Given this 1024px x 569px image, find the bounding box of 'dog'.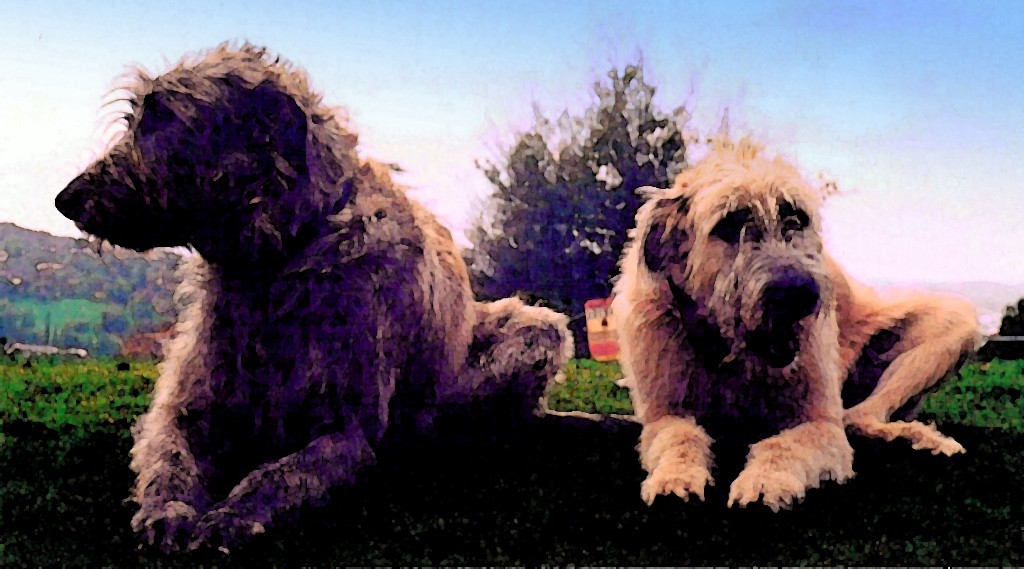
[50,38,573,557].
